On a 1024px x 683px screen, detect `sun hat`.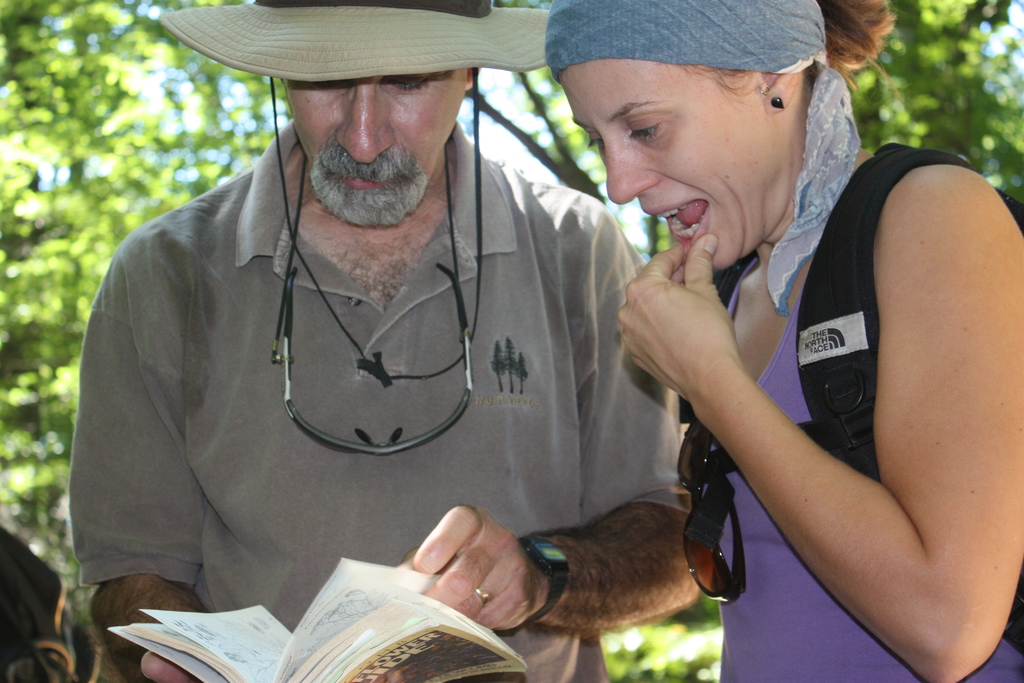
detection(157, 0, 566, 397).
